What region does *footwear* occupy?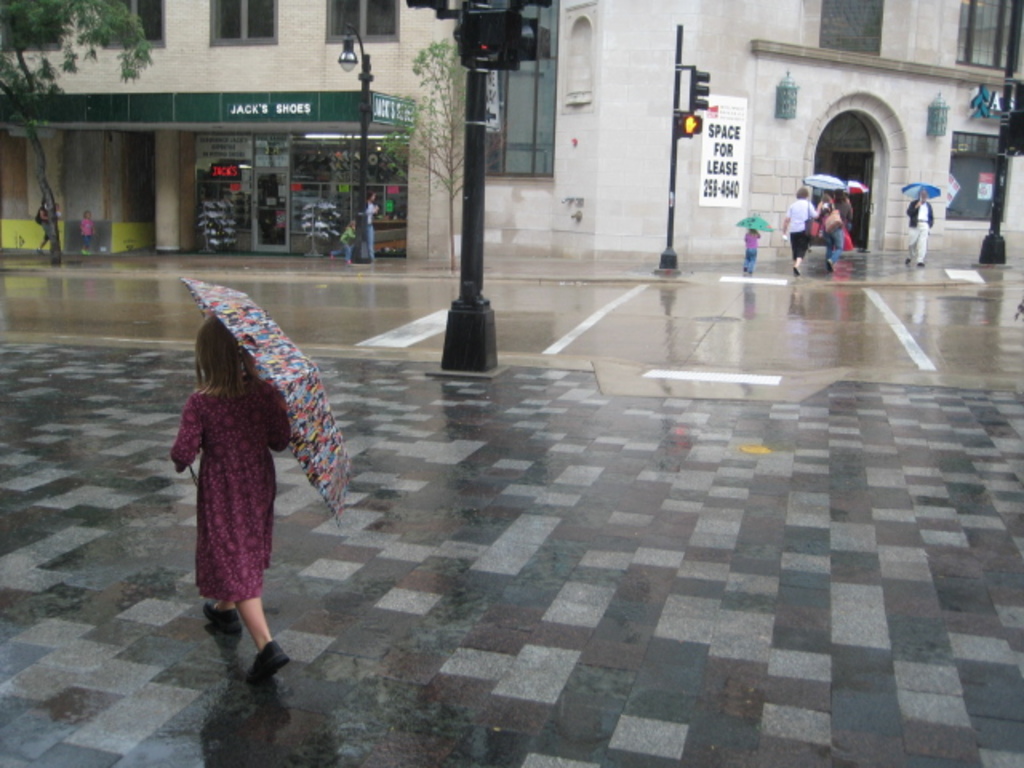
detection(198, 600, 240, 637).
